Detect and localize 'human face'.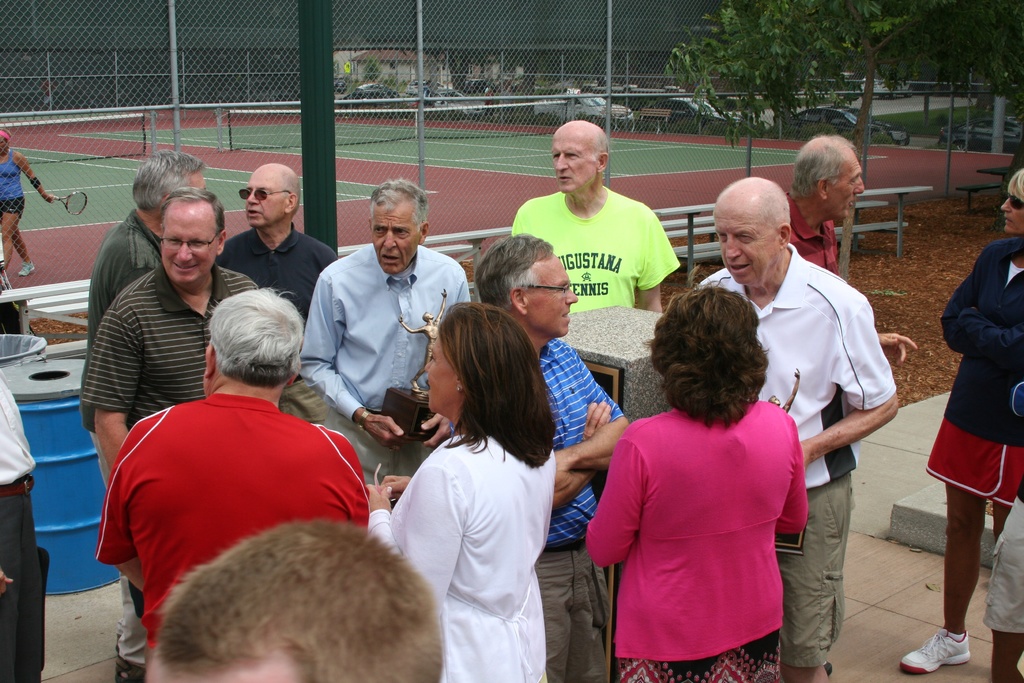
Localized at locate(831, 154, 860, 222).
